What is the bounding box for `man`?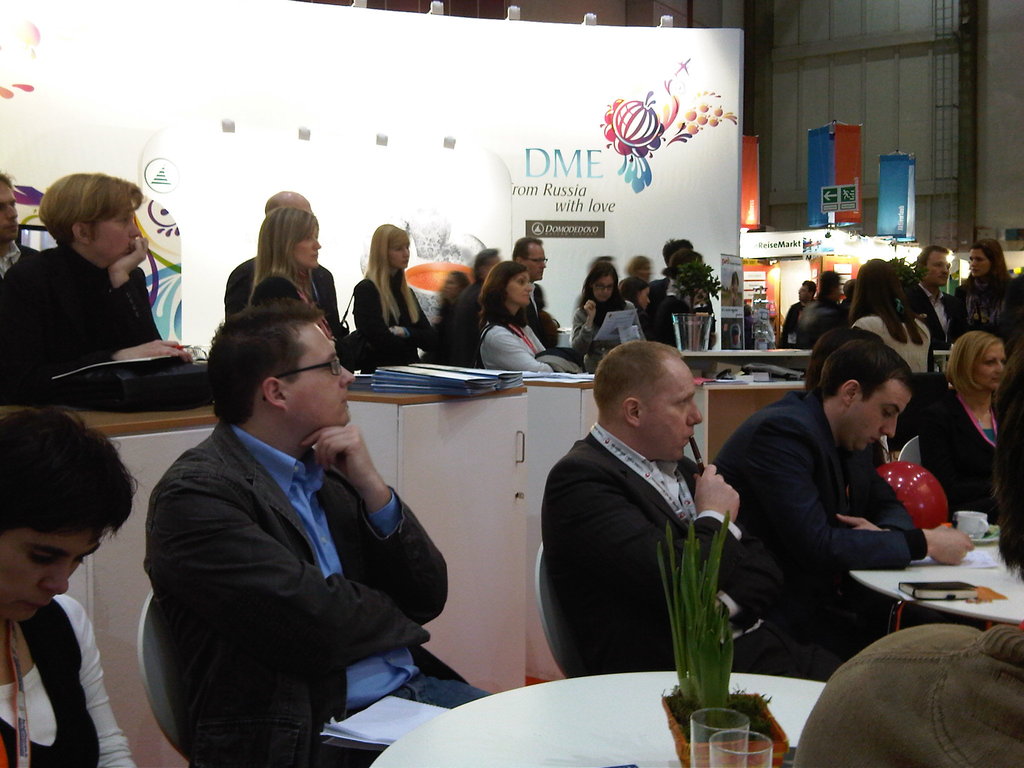
<box>448,247,502,367</box>.
